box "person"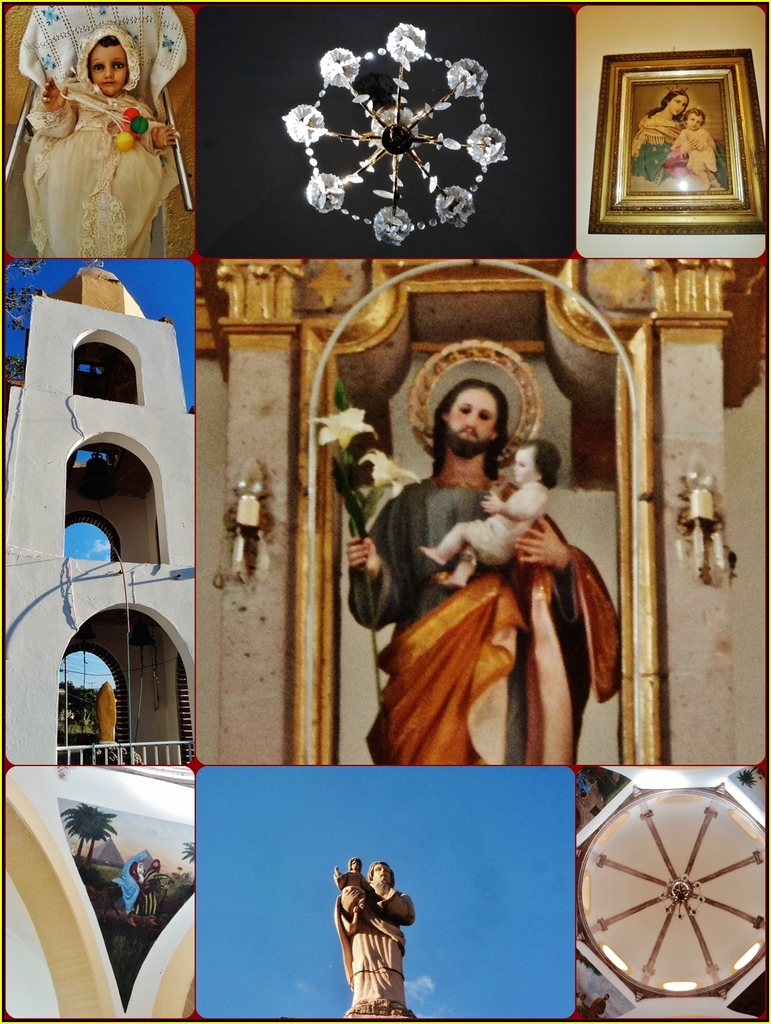
{"left": 424, "top": 426, "right": 559, "bottom": 596}
